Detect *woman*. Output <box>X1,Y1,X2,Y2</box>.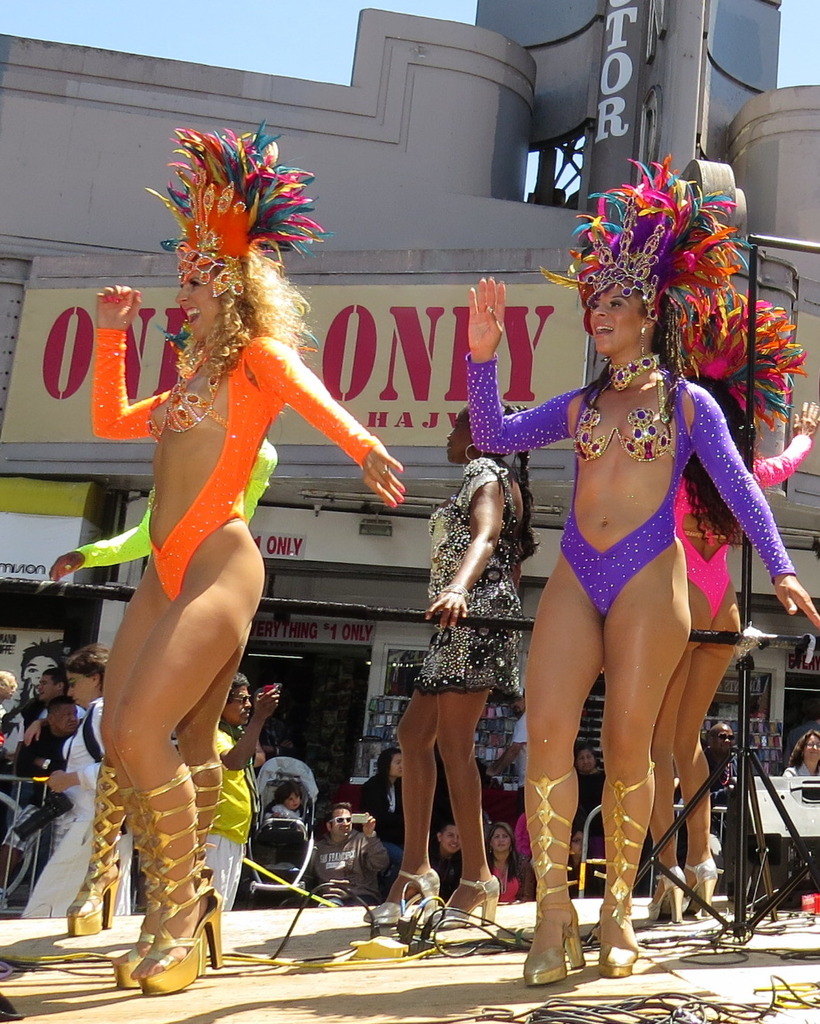
<box>785,727,819,778</box>.
